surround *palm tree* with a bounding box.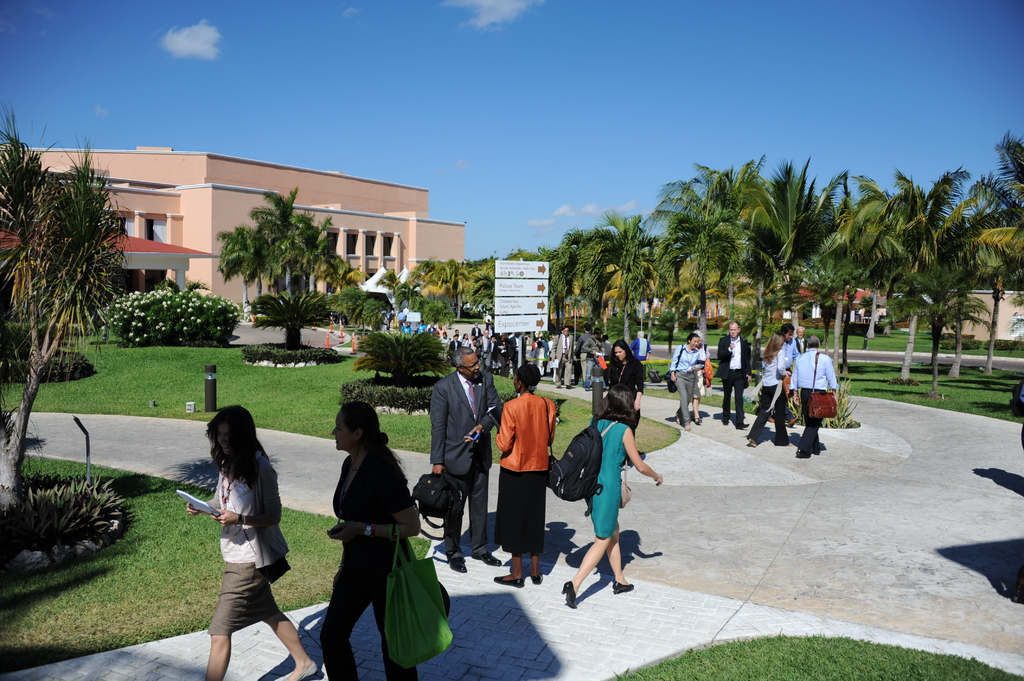
(389,257,442,342).
